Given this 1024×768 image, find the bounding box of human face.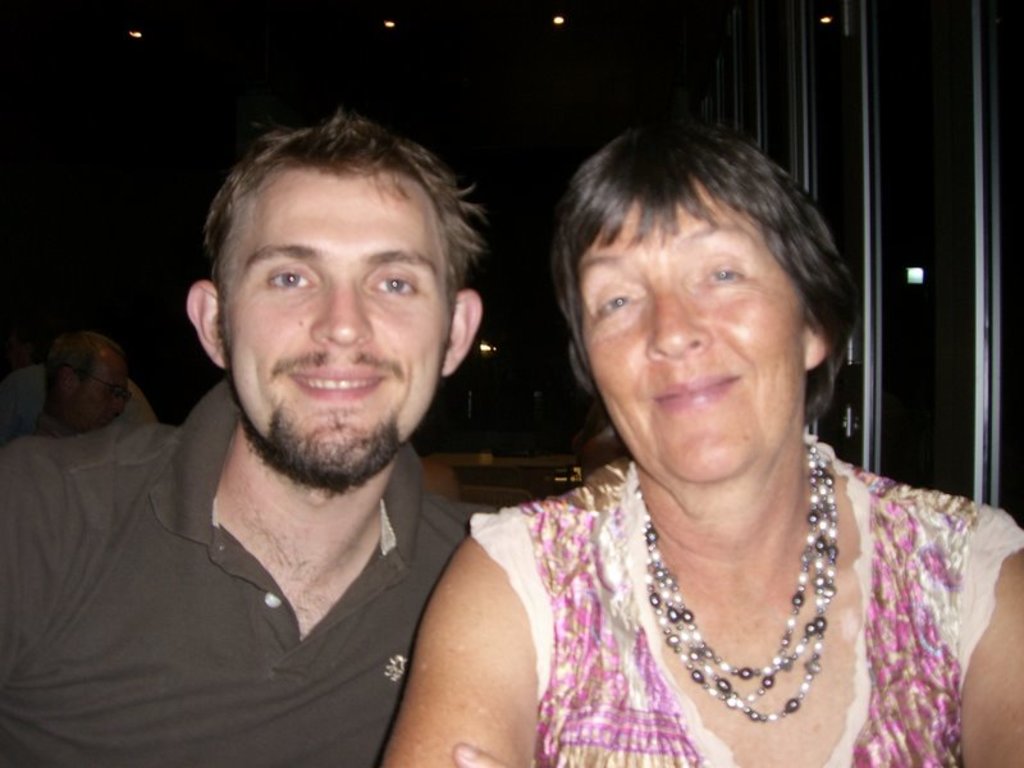
detection(74, 347, 131, 430).
